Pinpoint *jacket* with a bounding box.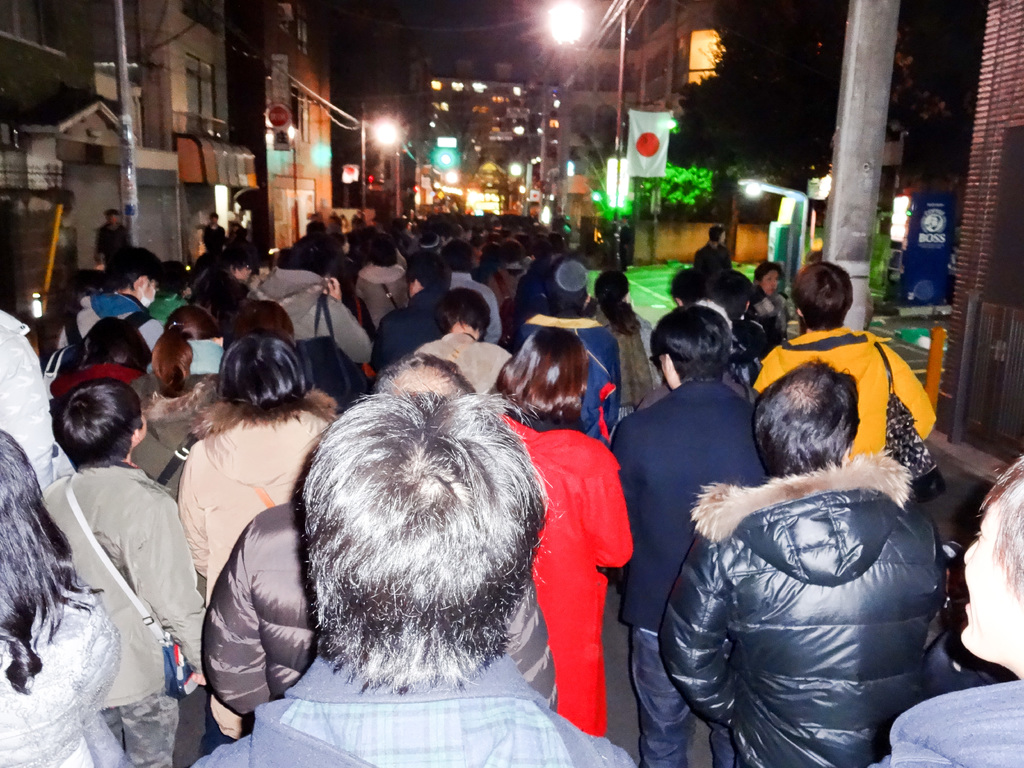
[200,502,560,719].
